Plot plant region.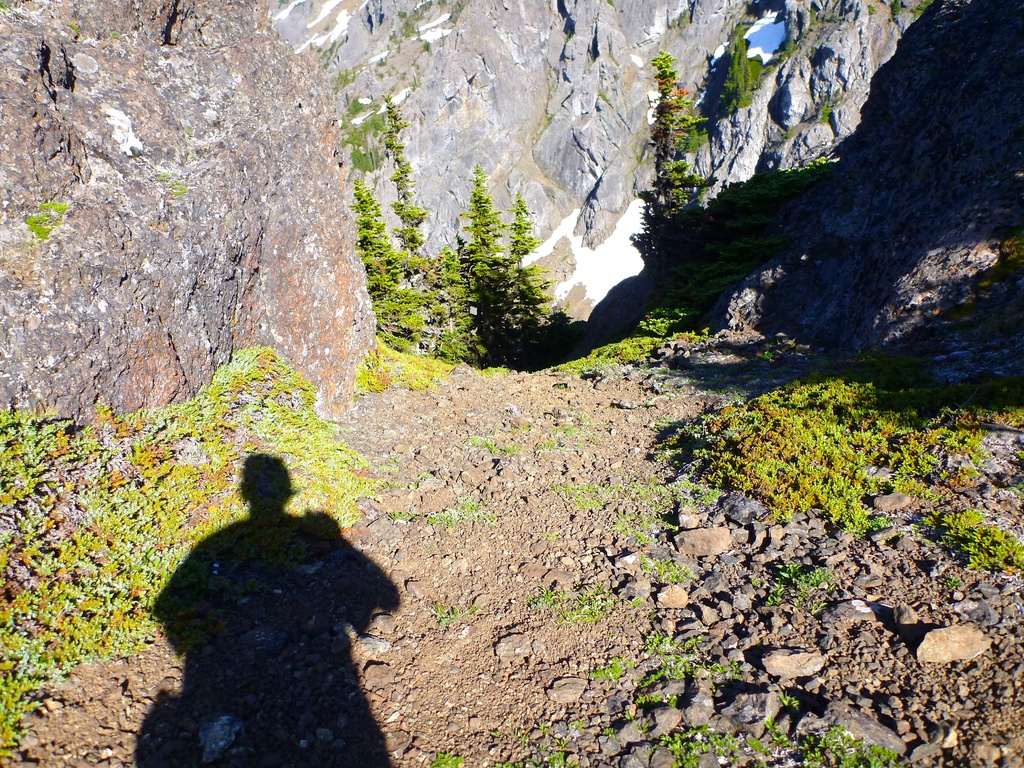
Plotted at region(666, 636, 681, 655).
